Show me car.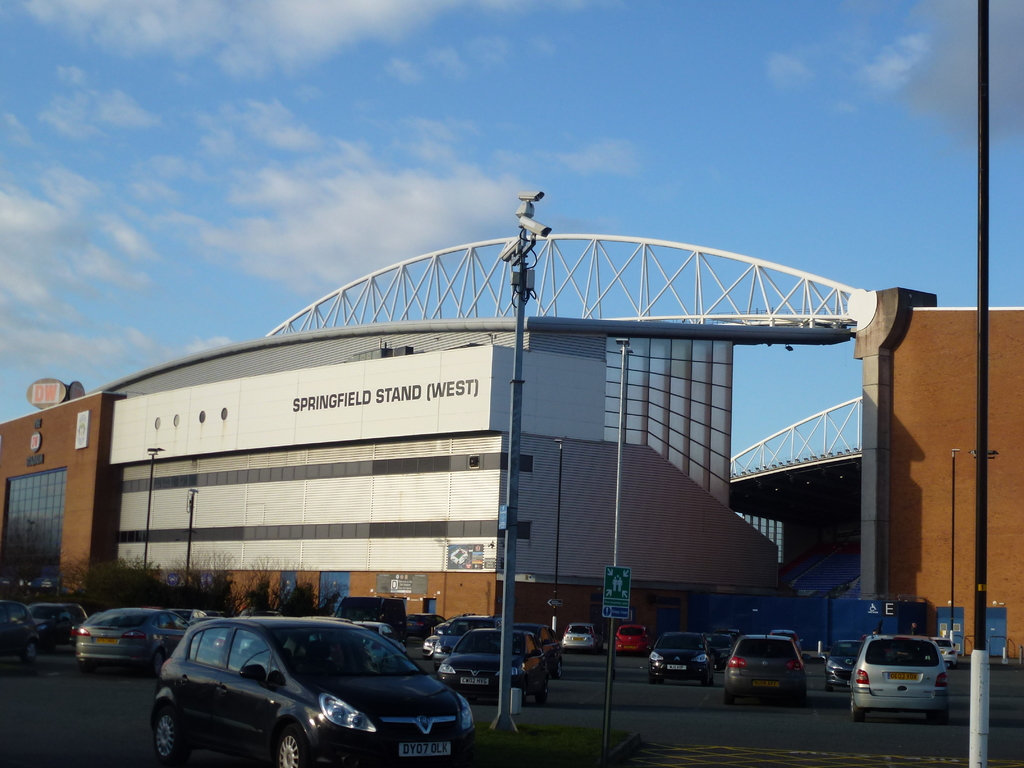
car is here: region(721, 623, 813, 705).
